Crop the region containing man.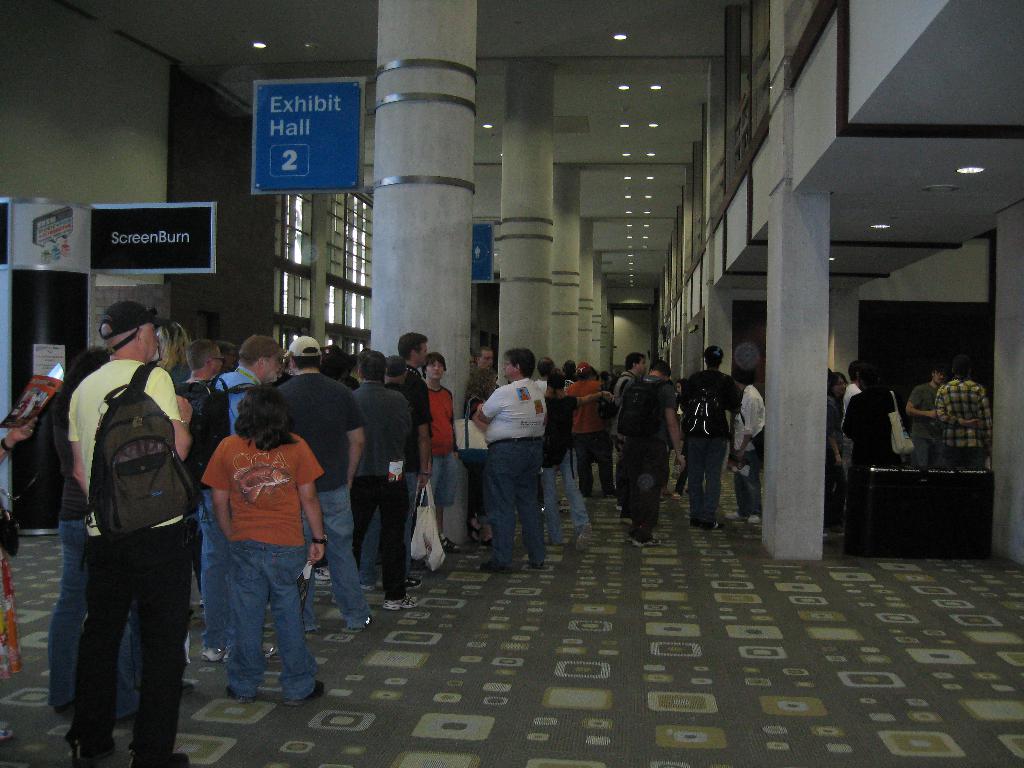
Crop region: bbox=(170, 332, 243, 668).
